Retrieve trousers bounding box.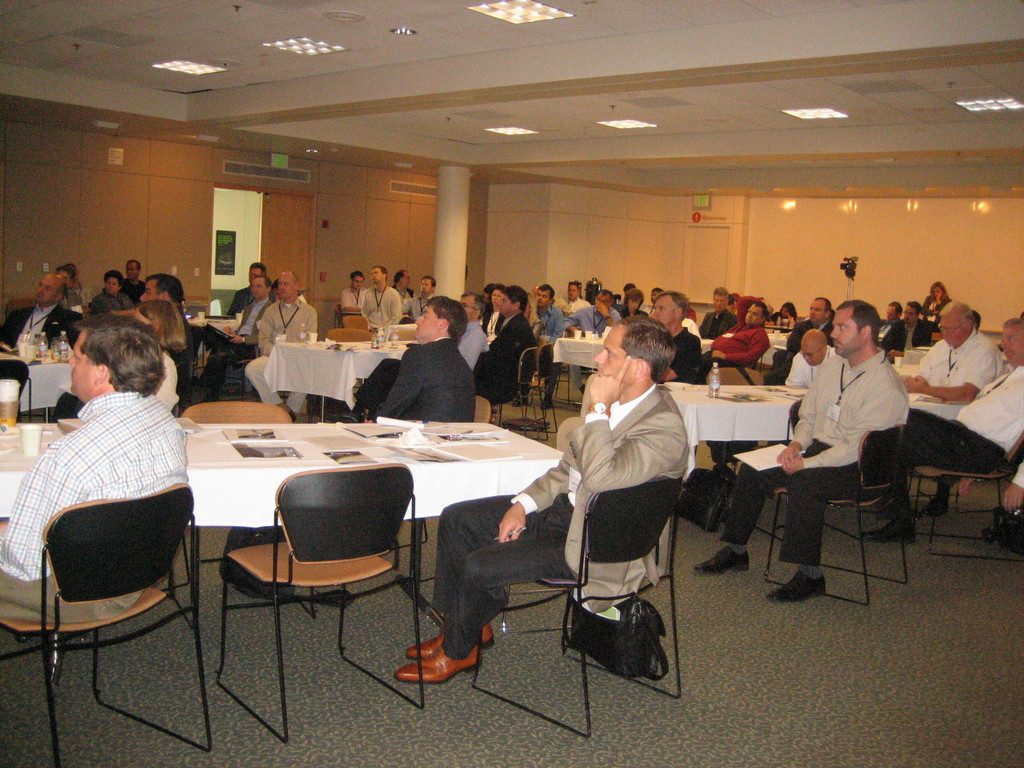
Bounding box: [517,353,561,399].
